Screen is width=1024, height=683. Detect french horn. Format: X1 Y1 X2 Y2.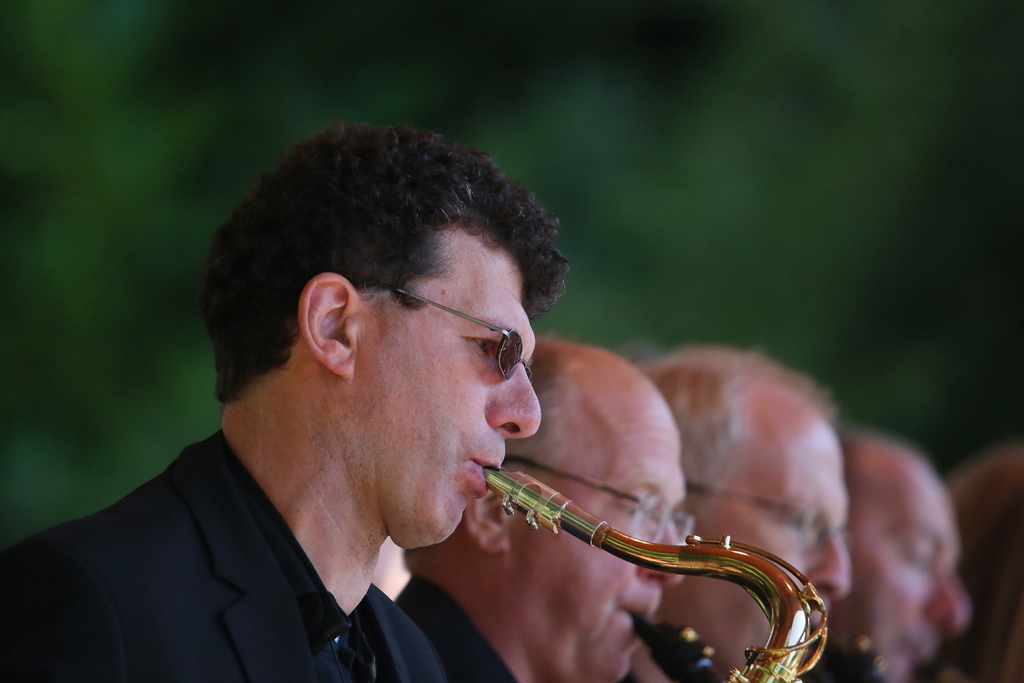
800 618 901 682.
